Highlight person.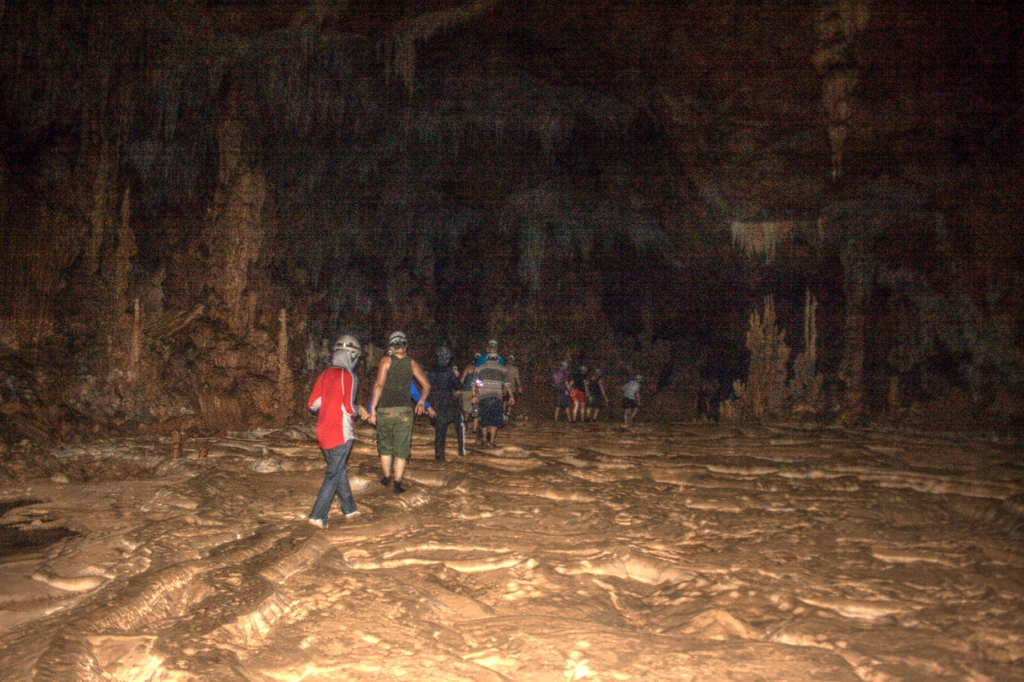
Highlighted region: box(302, 340, 365, 526).
